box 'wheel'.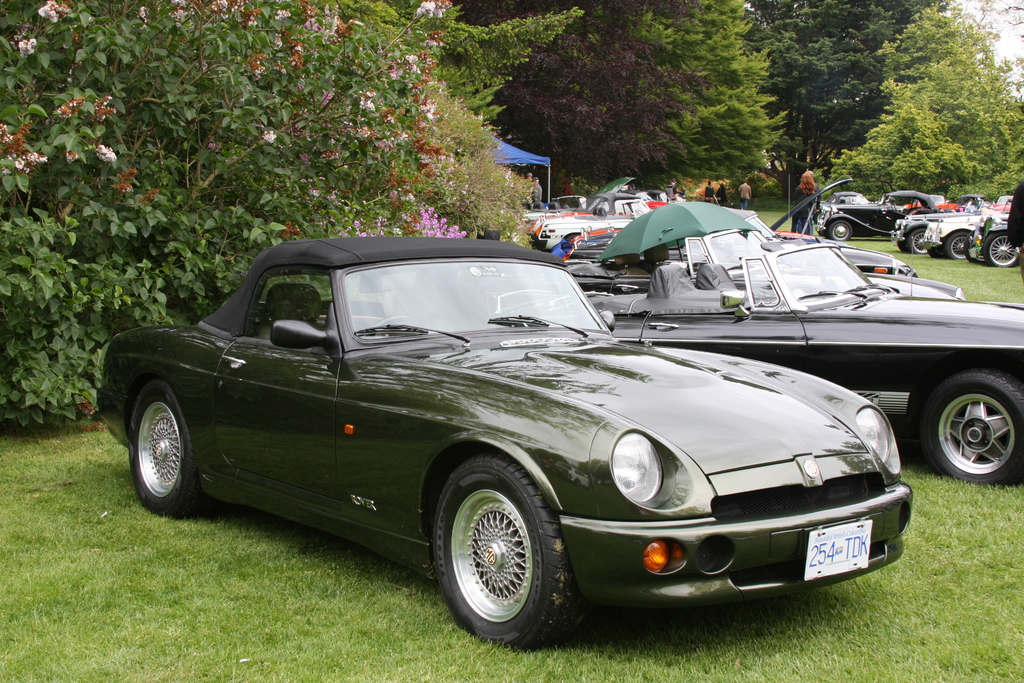
<bbox>120, 377, 219, 523</bbox>.
